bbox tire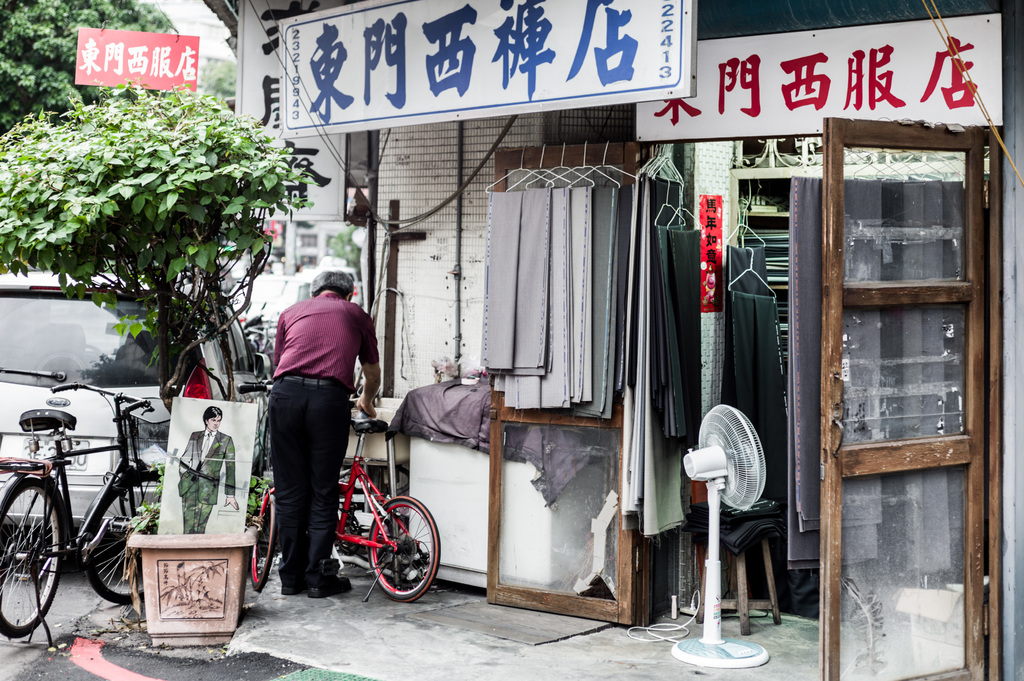
[255, 482, 279, 592]
